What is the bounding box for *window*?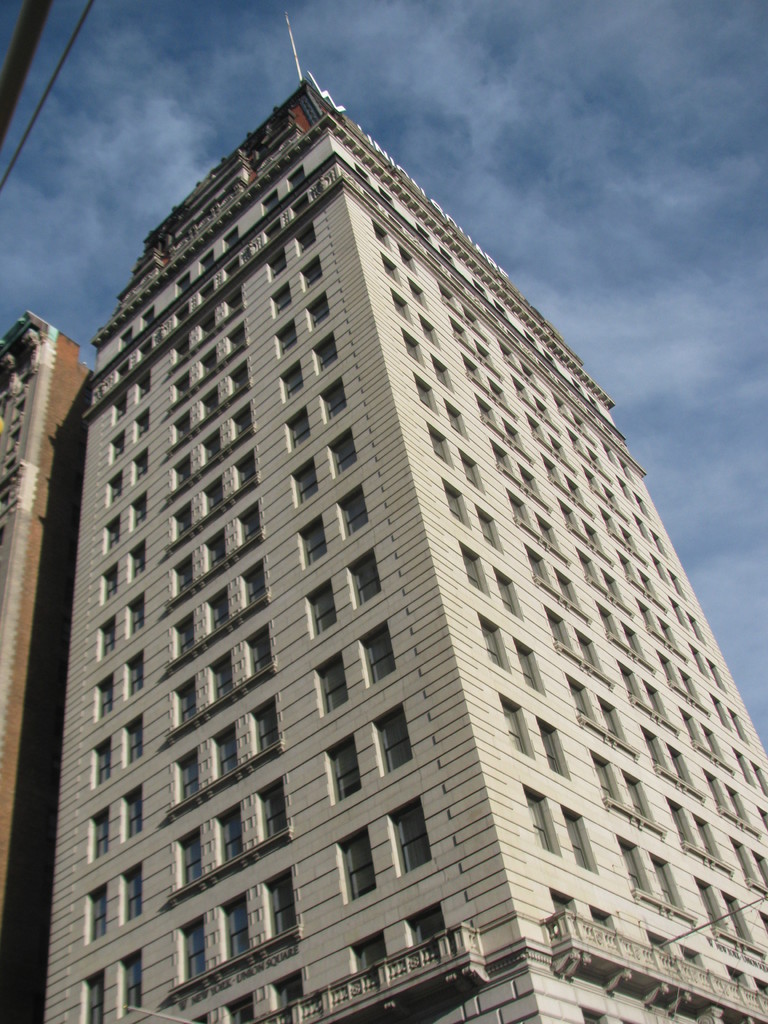
BBox(205, 531, 224, 566).
